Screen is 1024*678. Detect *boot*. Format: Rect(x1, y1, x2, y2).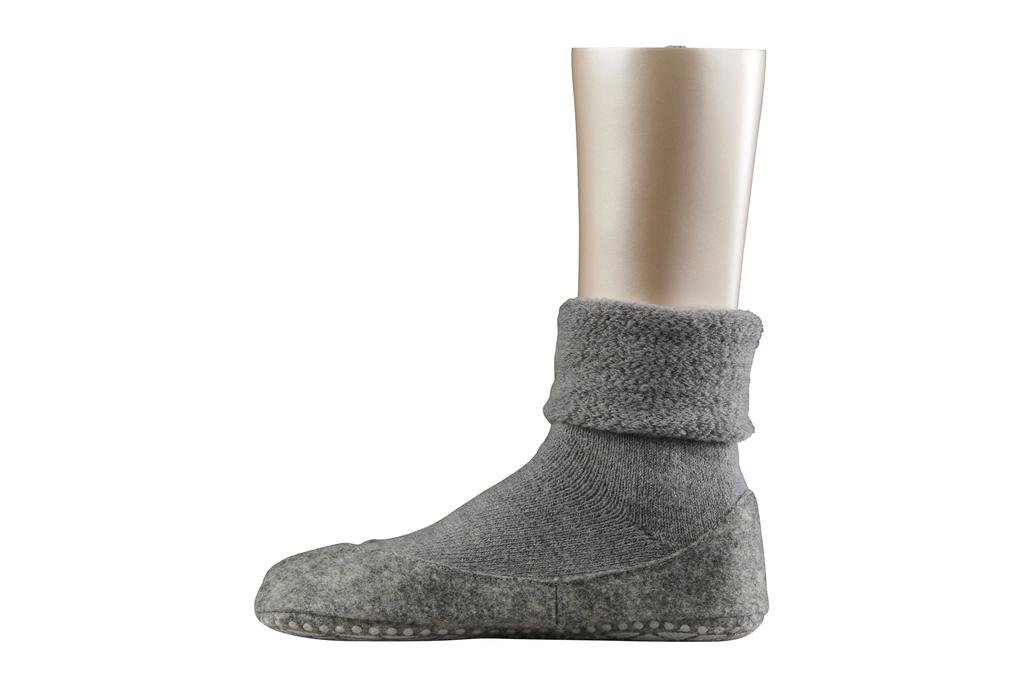
Rect(255, 476, 767, 657).
